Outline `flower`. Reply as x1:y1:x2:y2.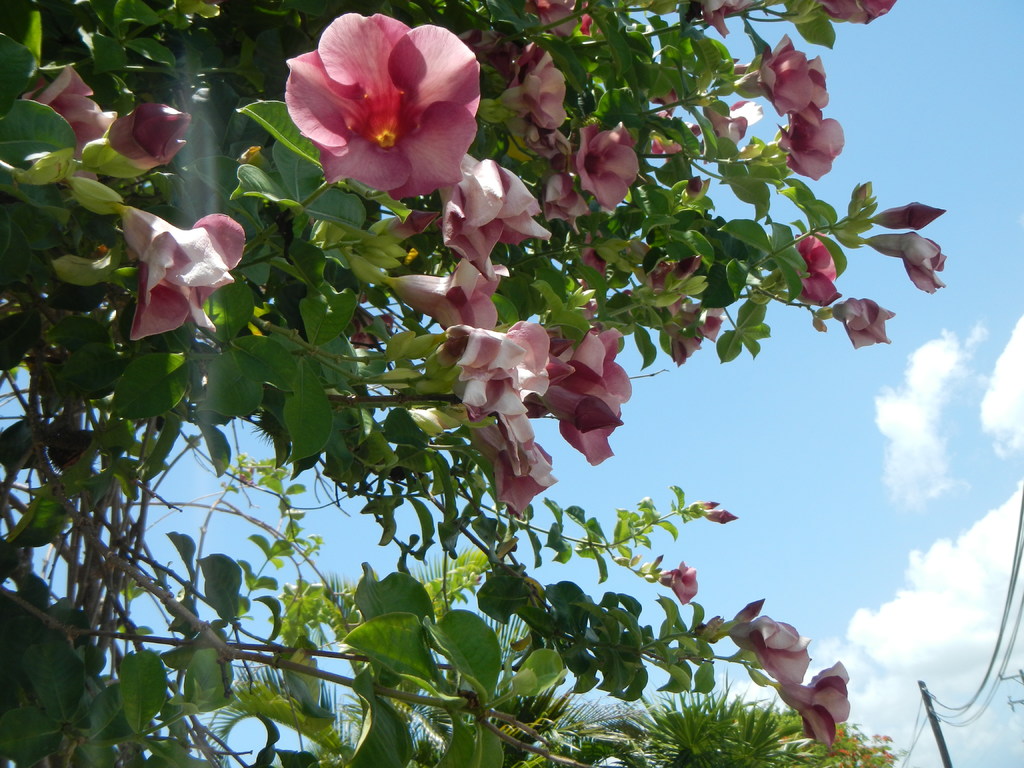
698:0:753:38.
